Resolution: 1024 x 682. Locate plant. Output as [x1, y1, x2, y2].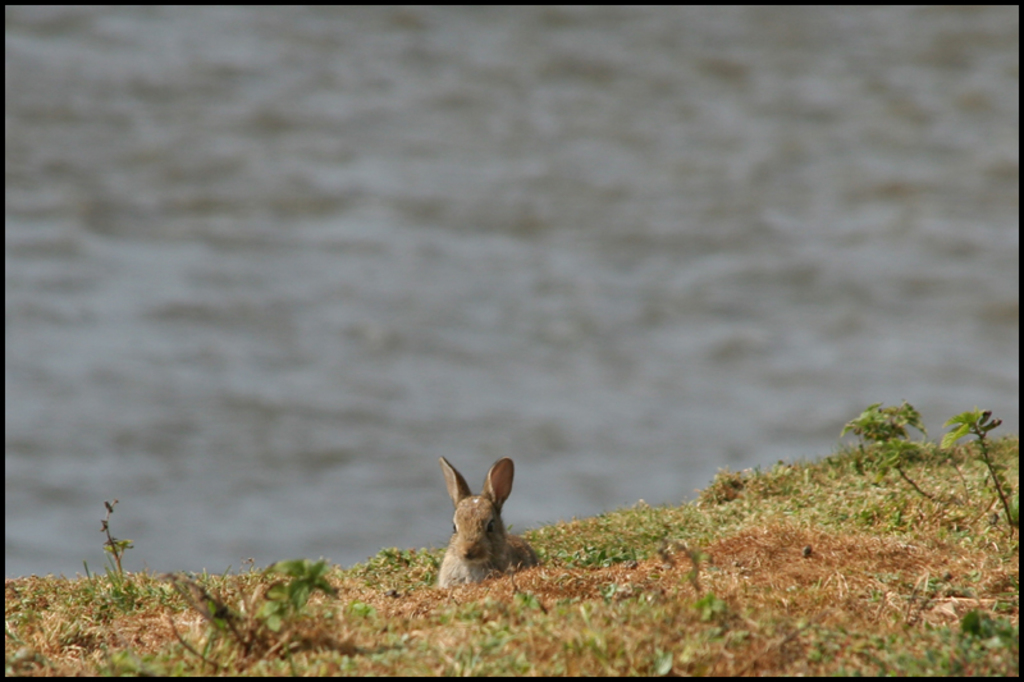
[831, 399, 964, 512].
